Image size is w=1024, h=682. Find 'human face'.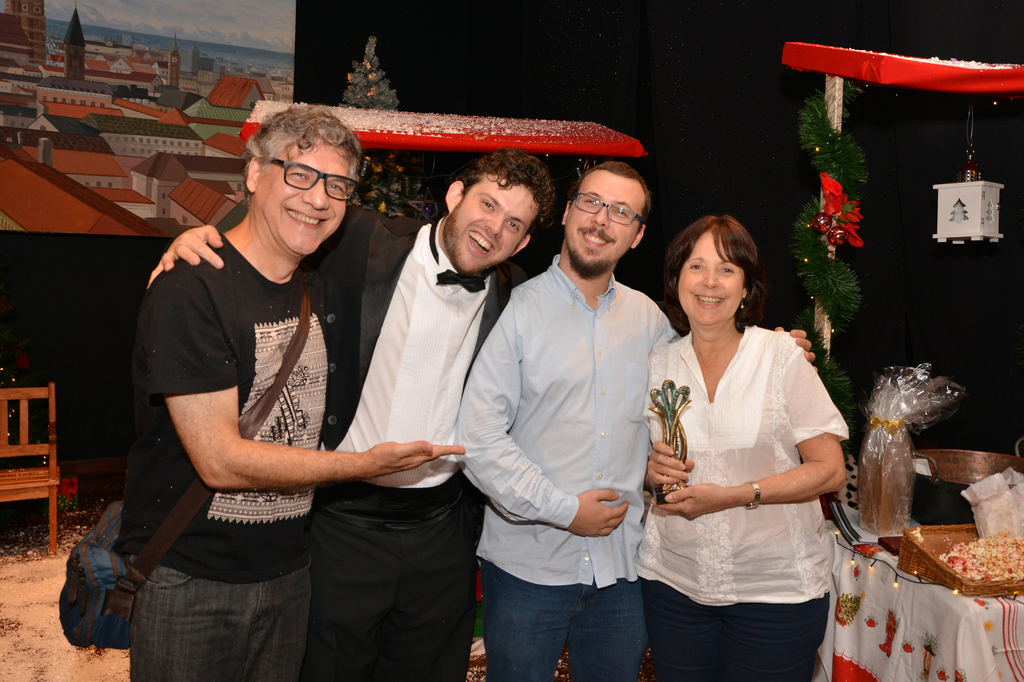
674, 228, 741, 321.
